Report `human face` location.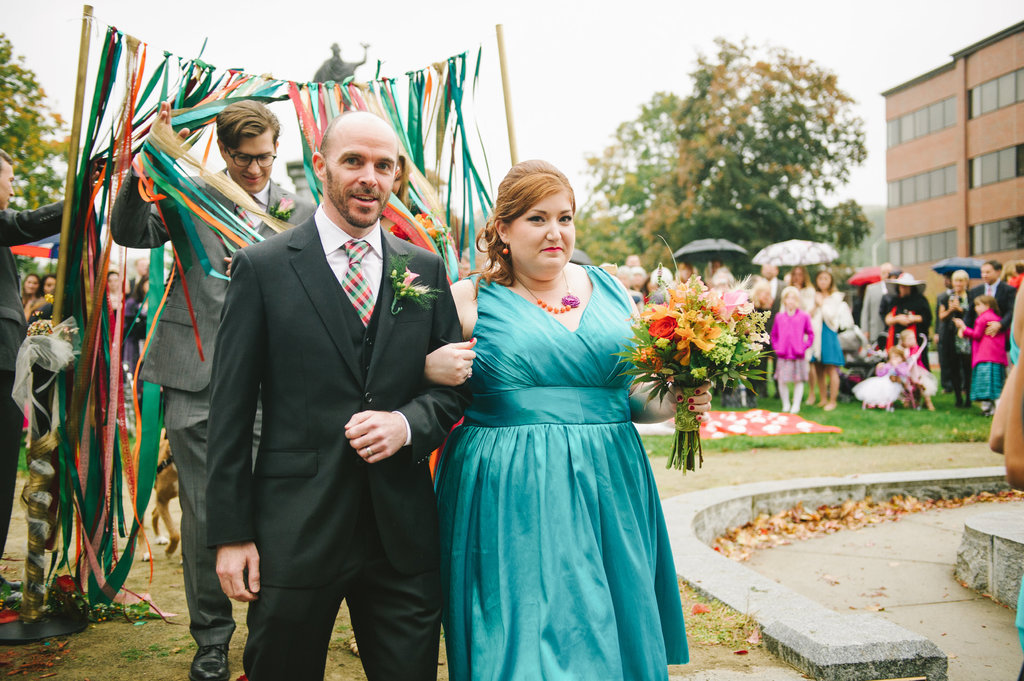
Report: x1=105, y1=272, x2=115, y2=286.
